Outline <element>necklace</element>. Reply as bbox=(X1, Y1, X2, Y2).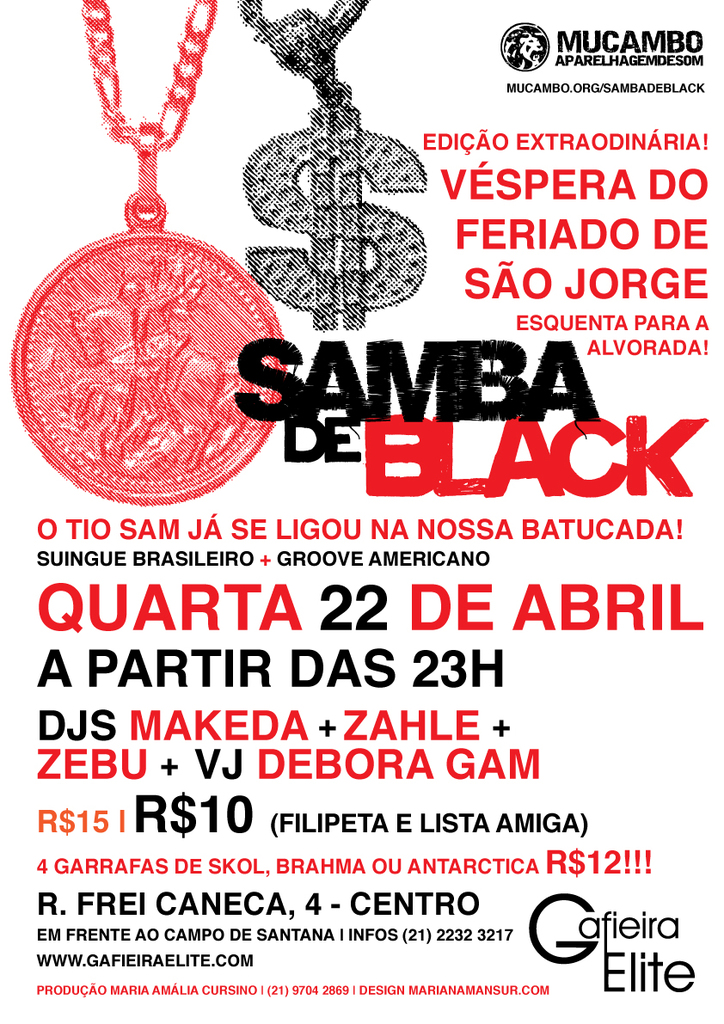
bbox=(24, 9, 309, 513).
